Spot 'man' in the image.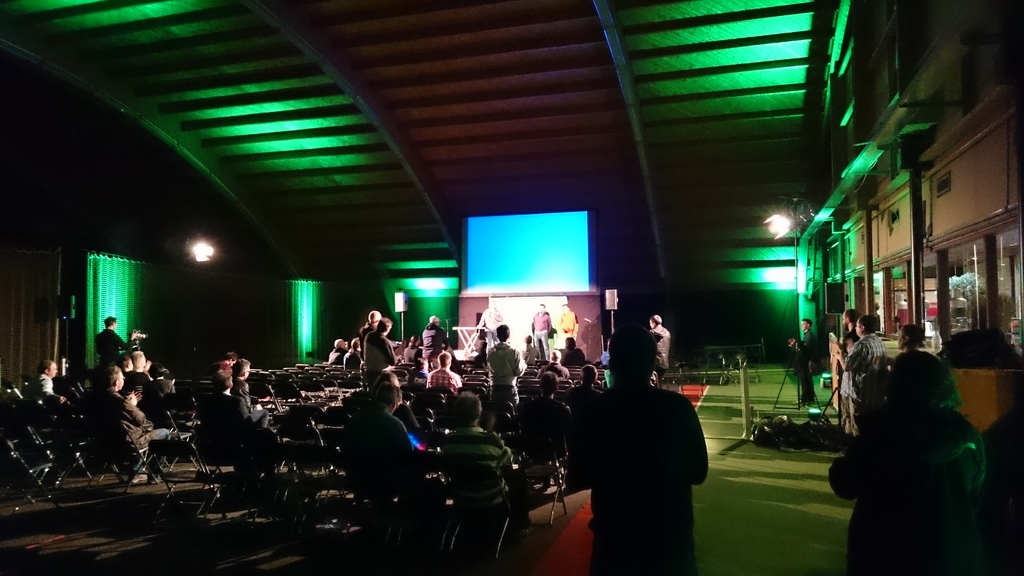
'man' found at 892 323 932 360.
